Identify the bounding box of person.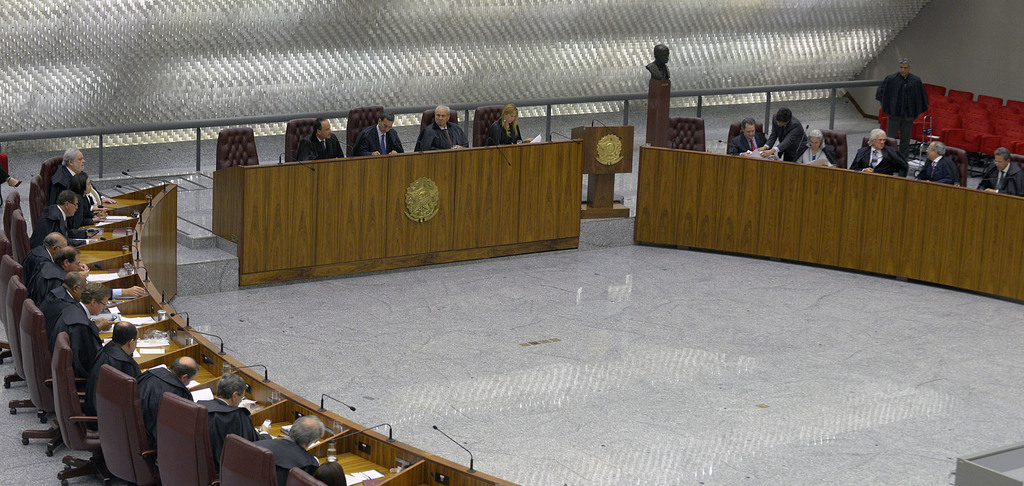
(left=263, top=419, right=319, bottom=465).
